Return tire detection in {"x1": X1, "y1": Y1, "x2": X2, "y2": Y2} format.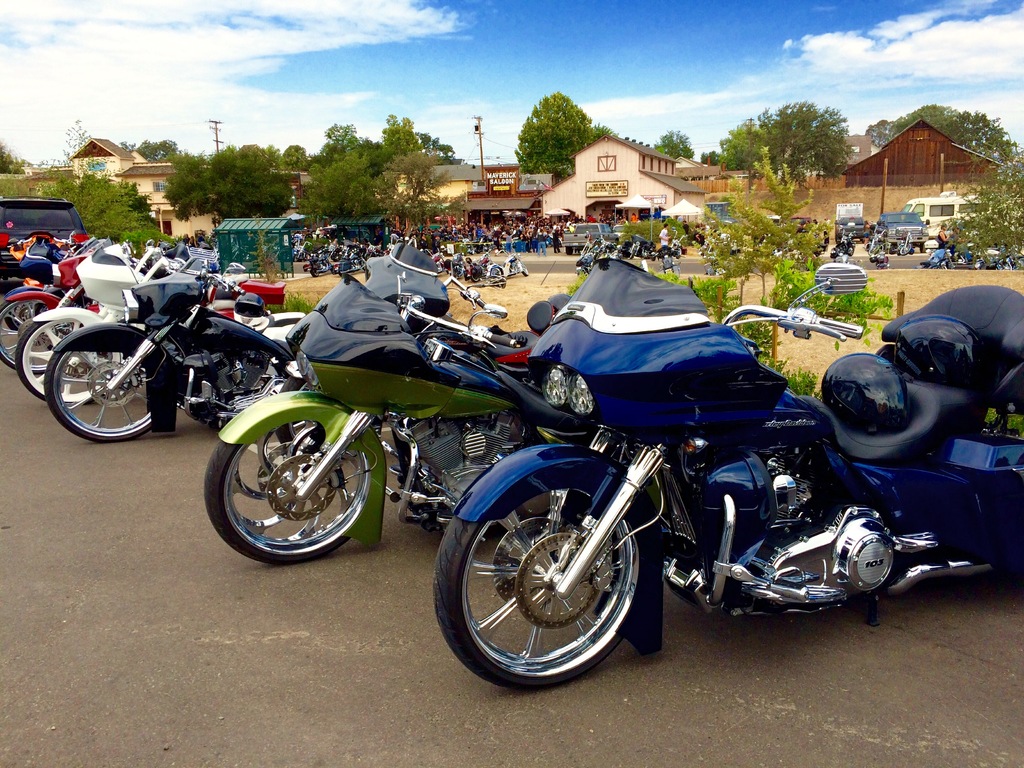
{"x1": 566, "y1": 246, "x2": 573, "y2": 256}.
